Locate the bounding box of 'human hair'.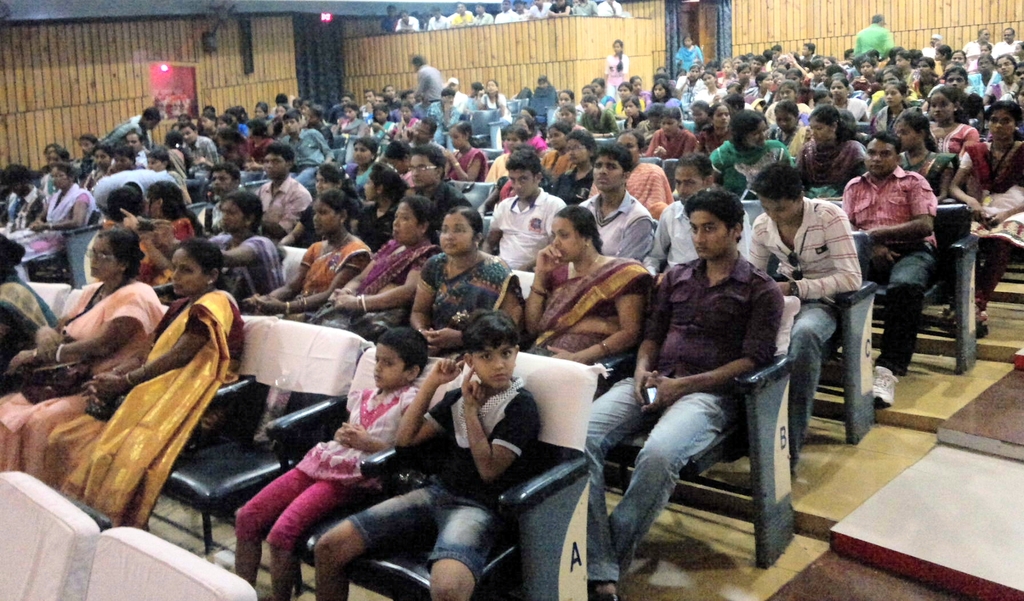
Bounding box: bbox=[894, 109, 937, 151].
